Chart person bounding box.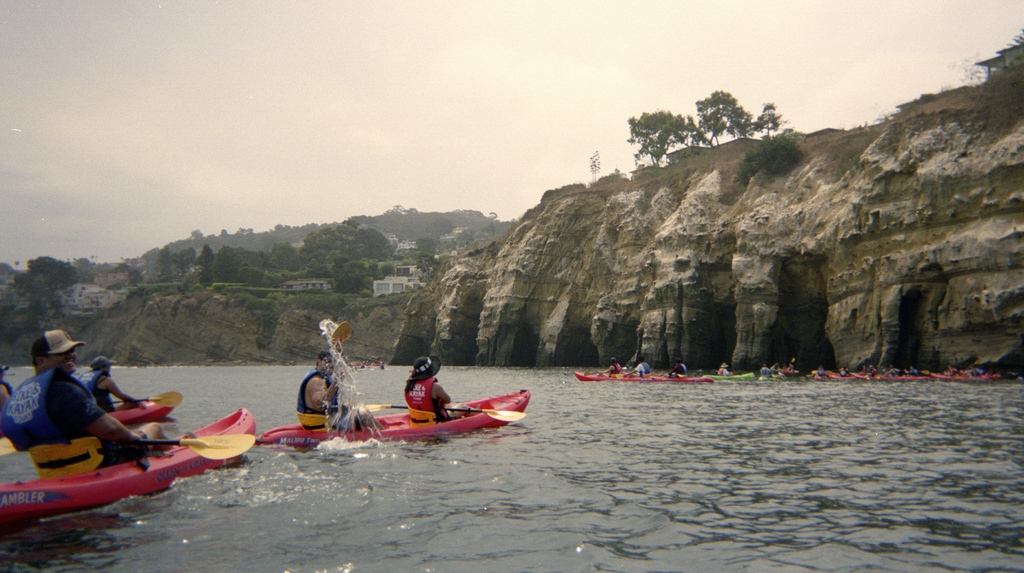
Charted: bbox(626, 363, 652, 374).
